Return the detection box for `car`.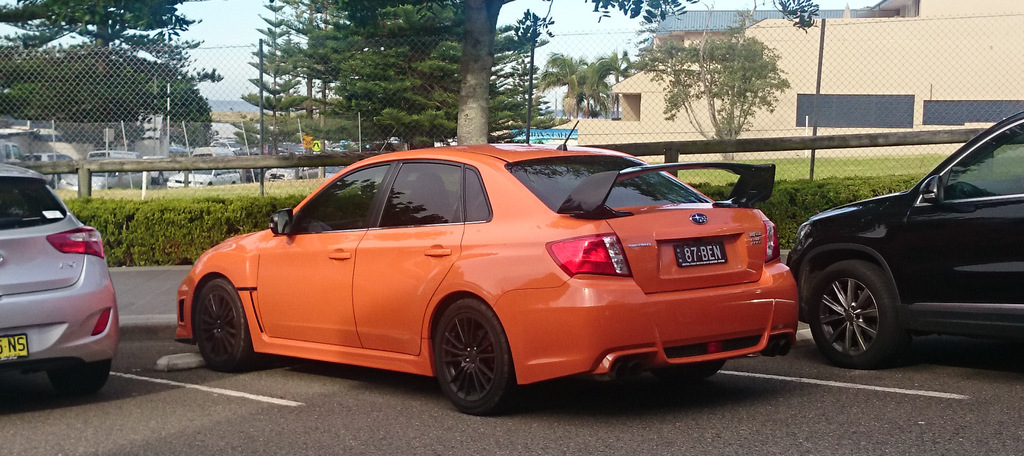
box(788, 113, 1023, 364).
